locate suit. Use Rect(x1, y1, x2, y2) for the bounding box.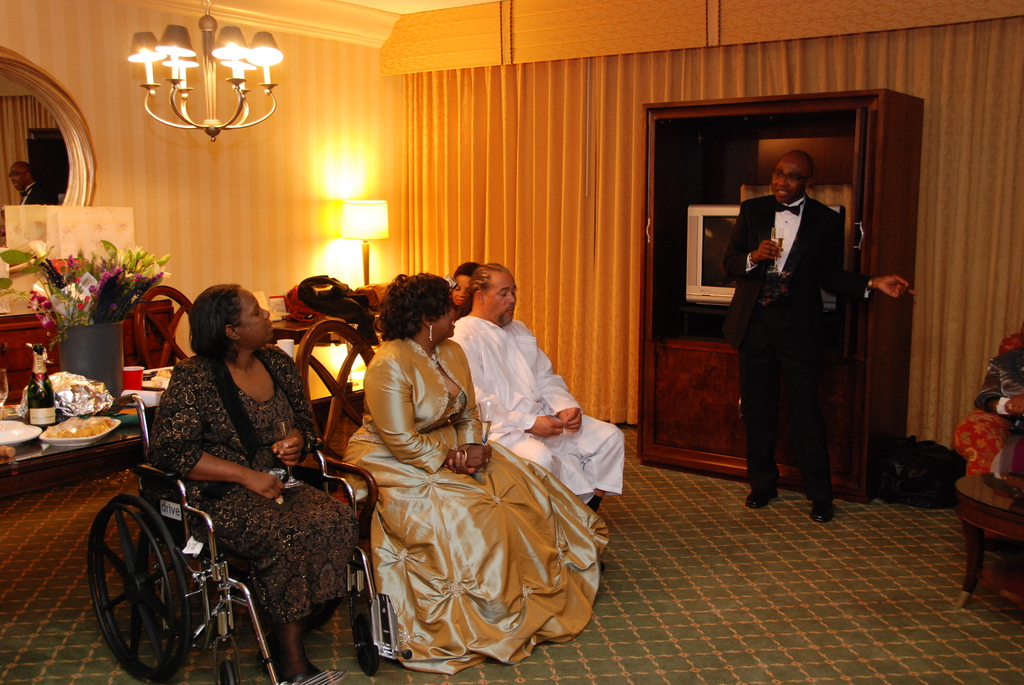
Rect(732, 144, 862, 518).
